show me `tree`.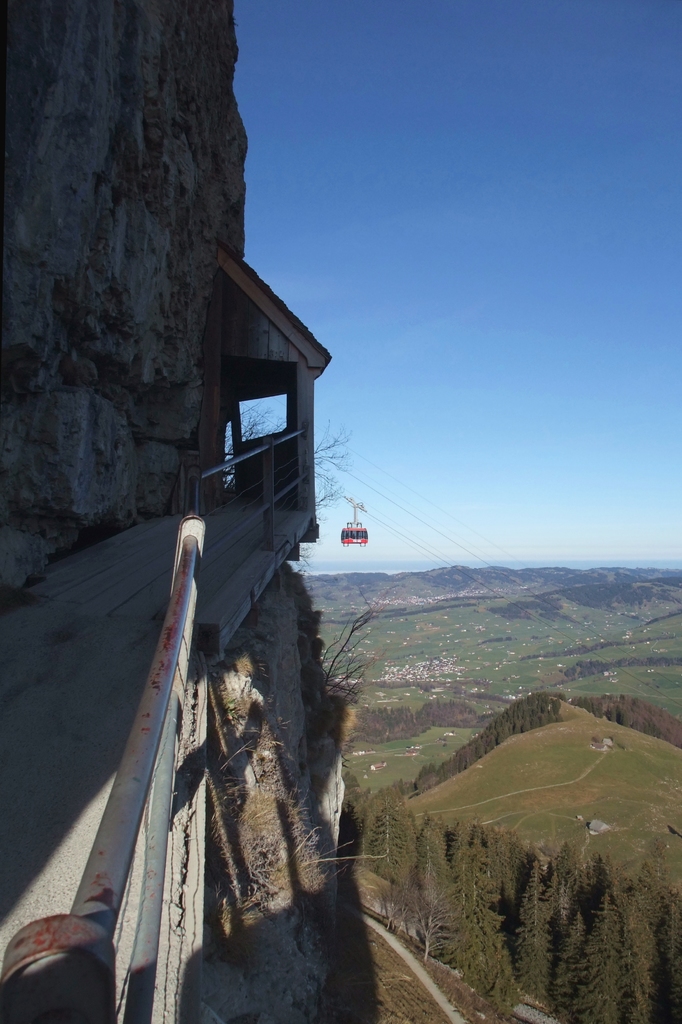
`tree` is here: [225,399,351,509].
